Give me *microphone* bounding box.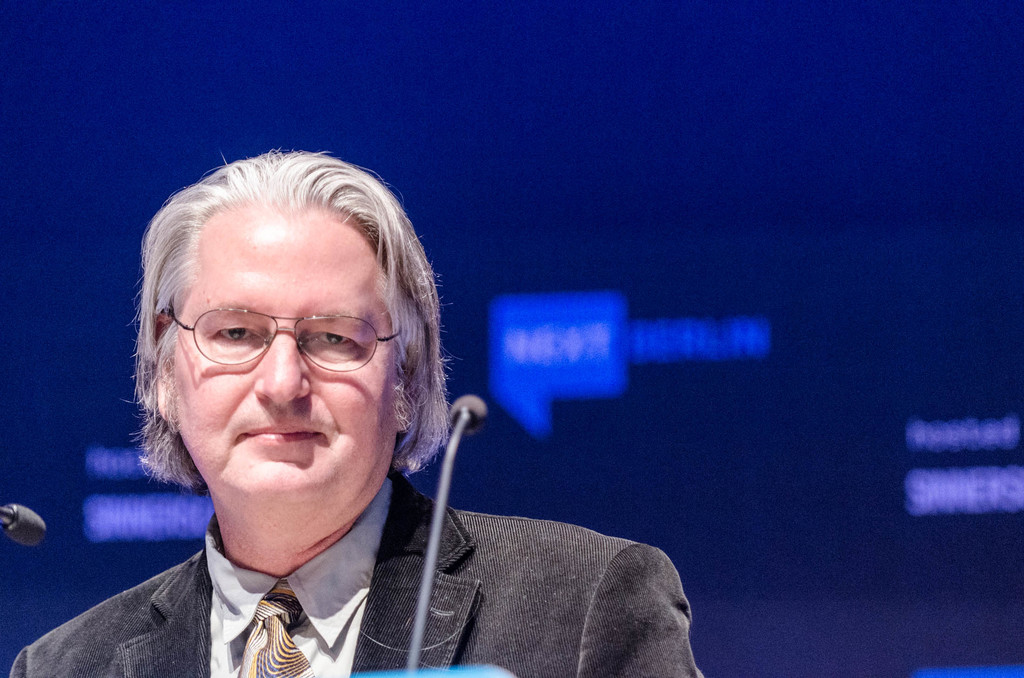
detection(0, 501, 50, 553).
